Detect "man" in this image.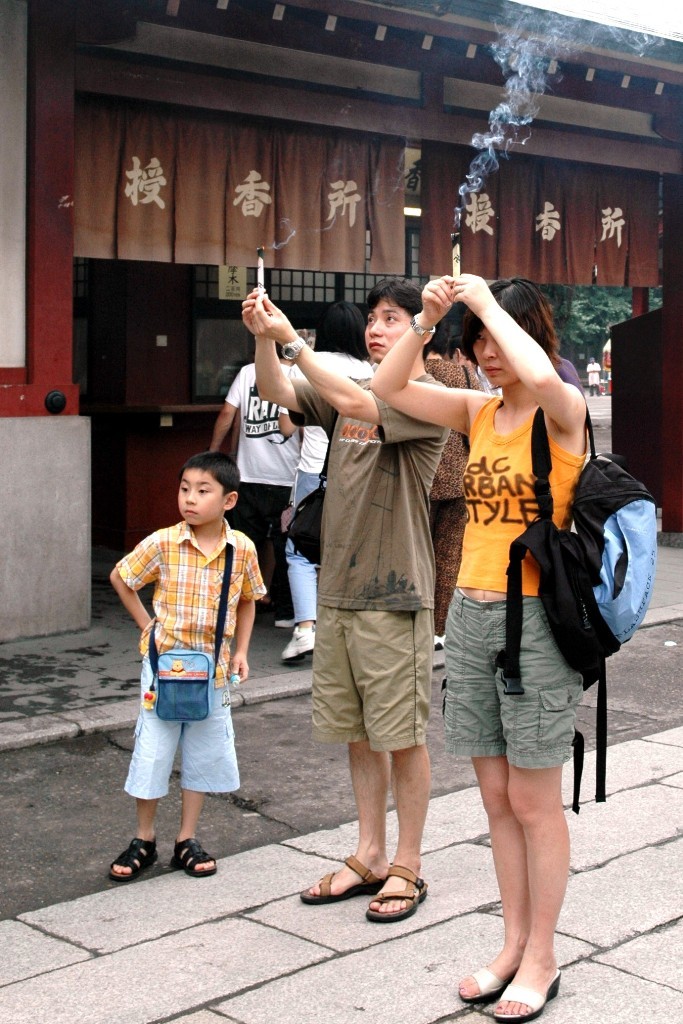
Detection: box(296, 282, 474, 936).
